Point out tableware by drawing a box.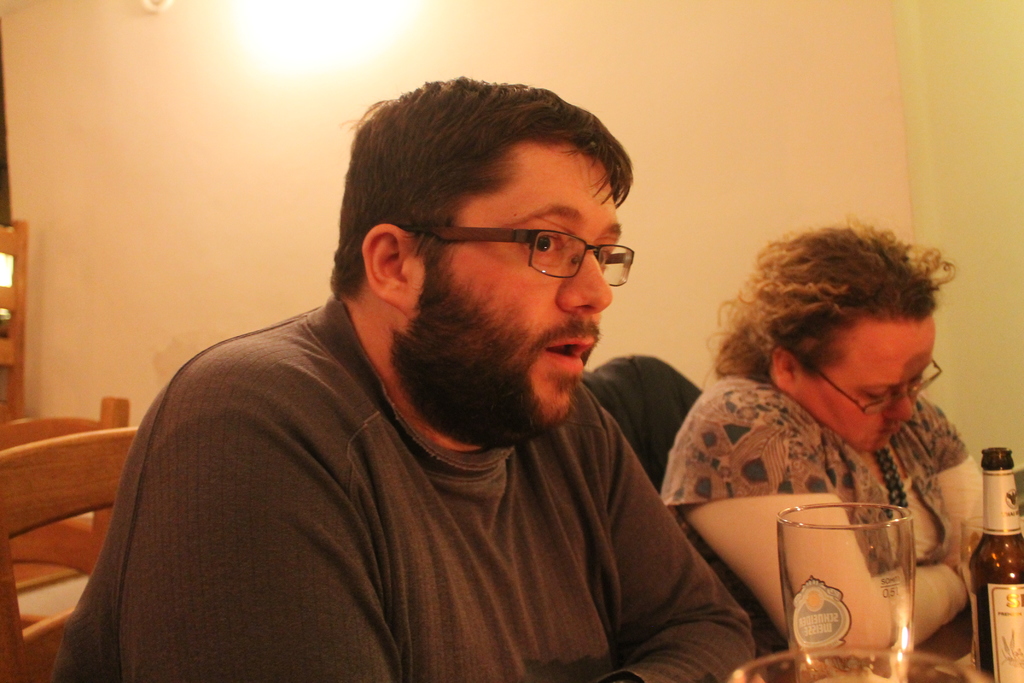
<box>731,649,988,682</box>.
